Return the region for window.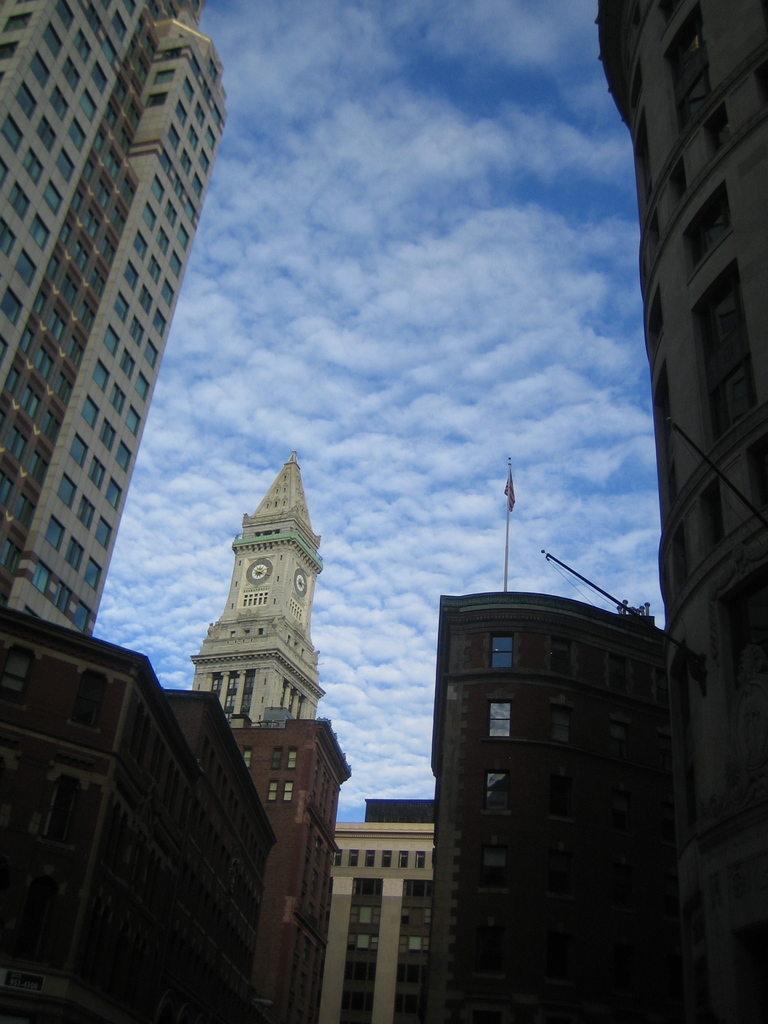
127 407 144 438.
